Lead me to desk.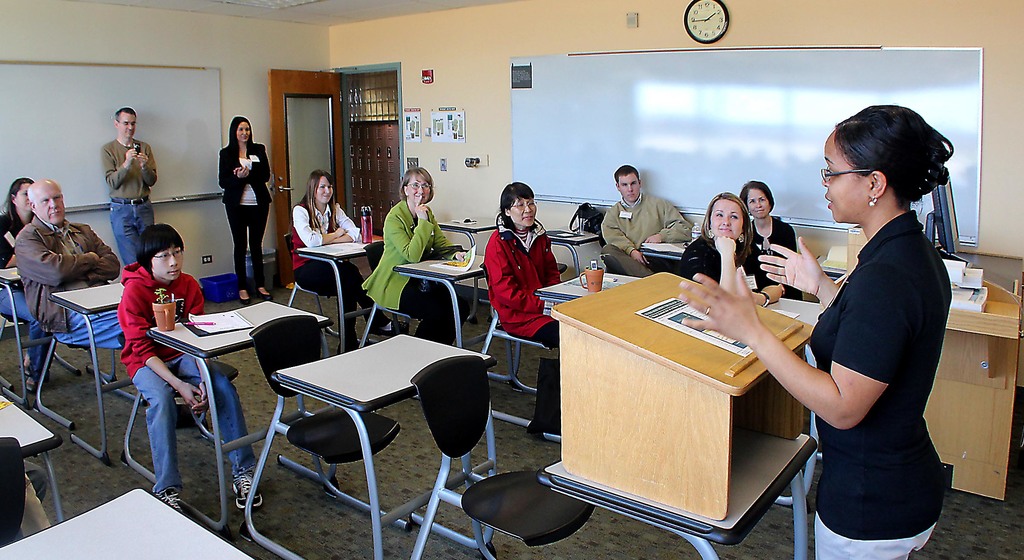
Lead to <box>144,290,332,531</box>.
